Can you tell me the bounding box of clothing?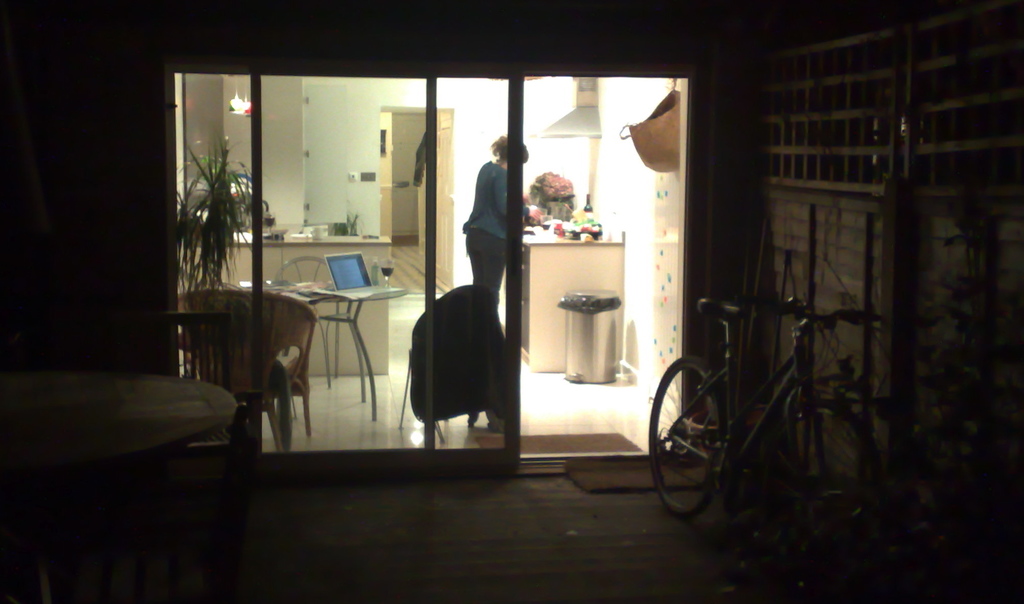
left=462, top=159, right=527, bottom=311.
